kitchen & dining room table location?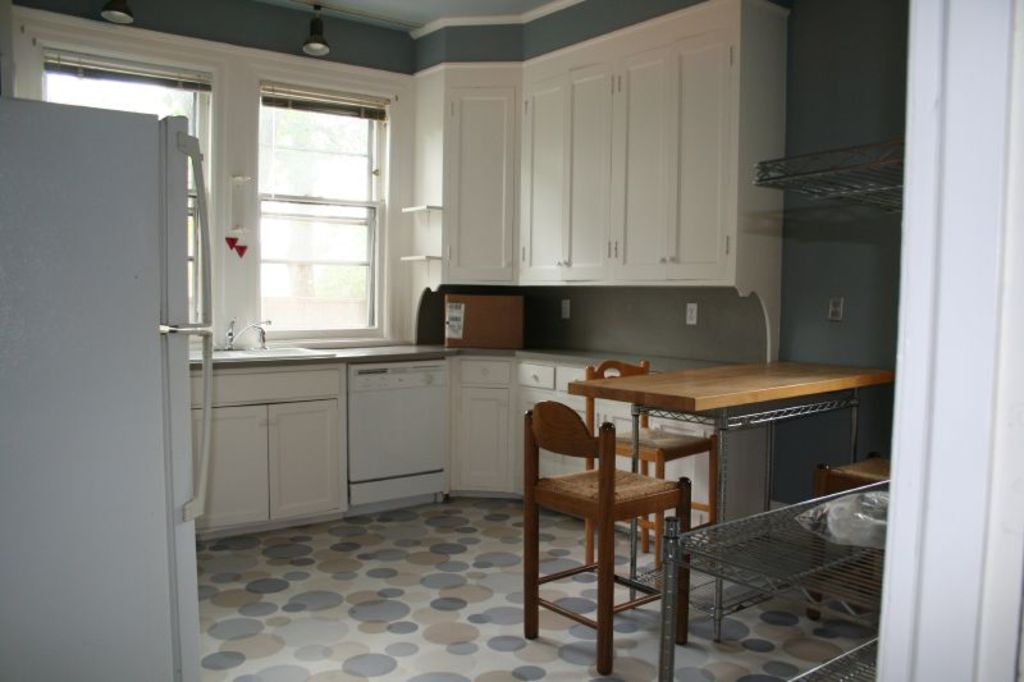
511/344/870/649
